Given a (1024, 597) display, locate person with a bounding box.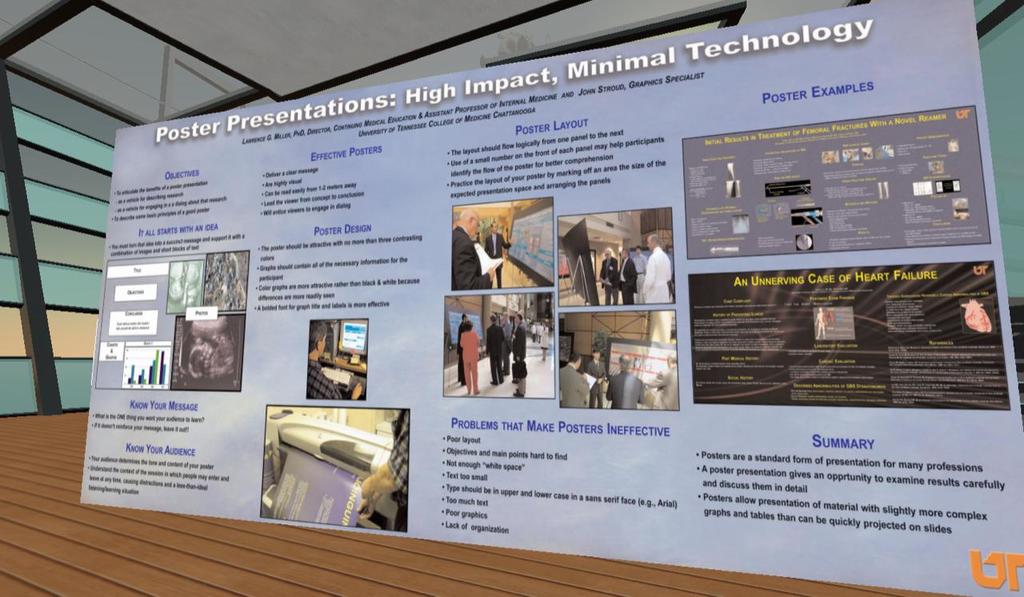
Located: bbox=(559, 353, 591, 410).
